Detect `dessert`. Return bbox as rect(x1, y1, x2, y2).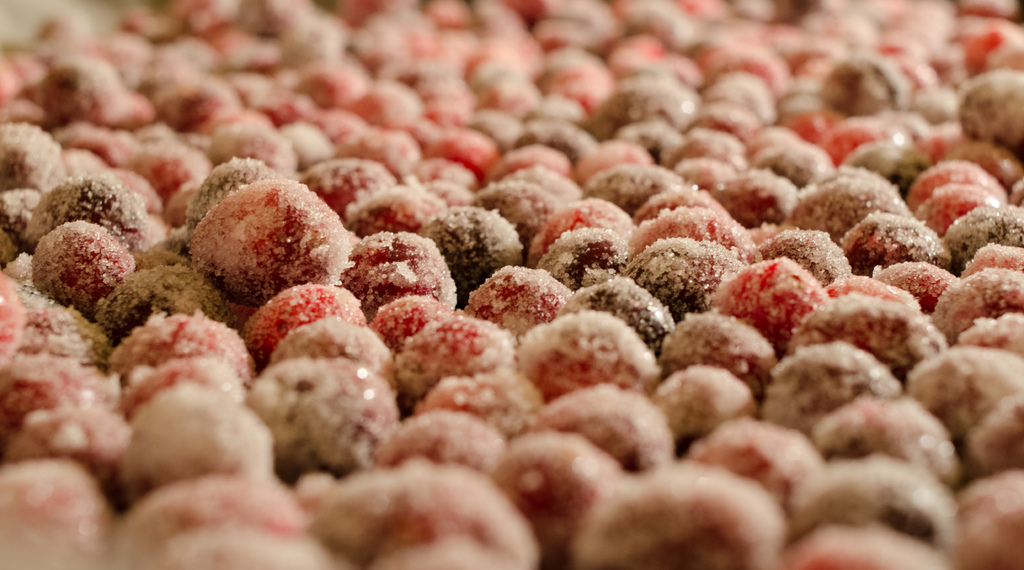
rect(675, 366, 737, 437).
